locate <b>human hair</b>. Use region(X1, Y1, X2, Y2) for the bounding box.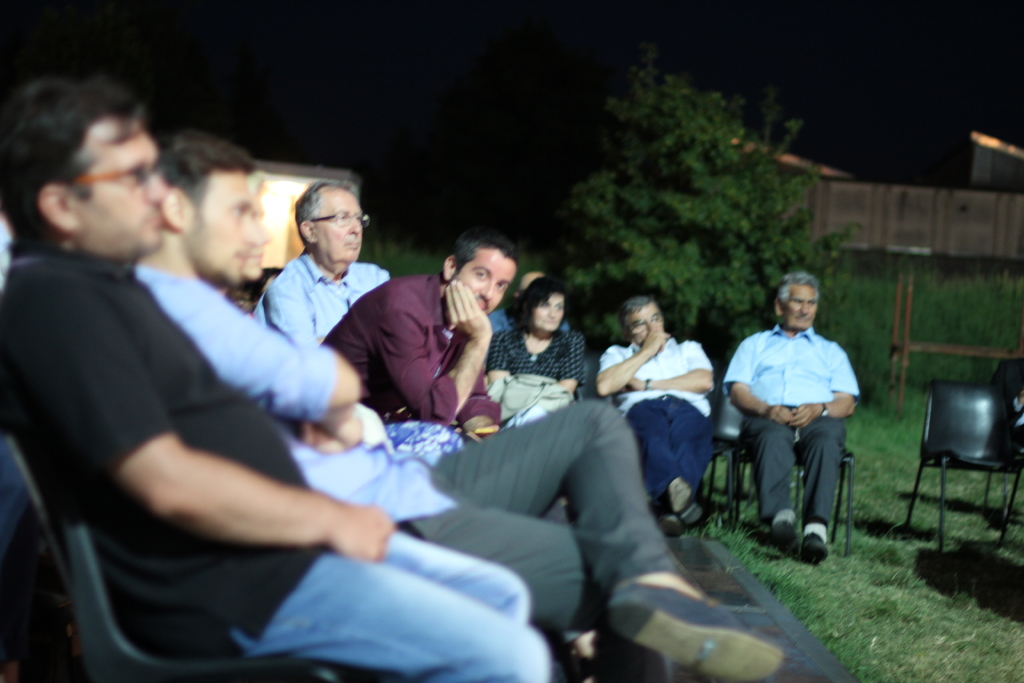
region(294, 176, 356, 247).
